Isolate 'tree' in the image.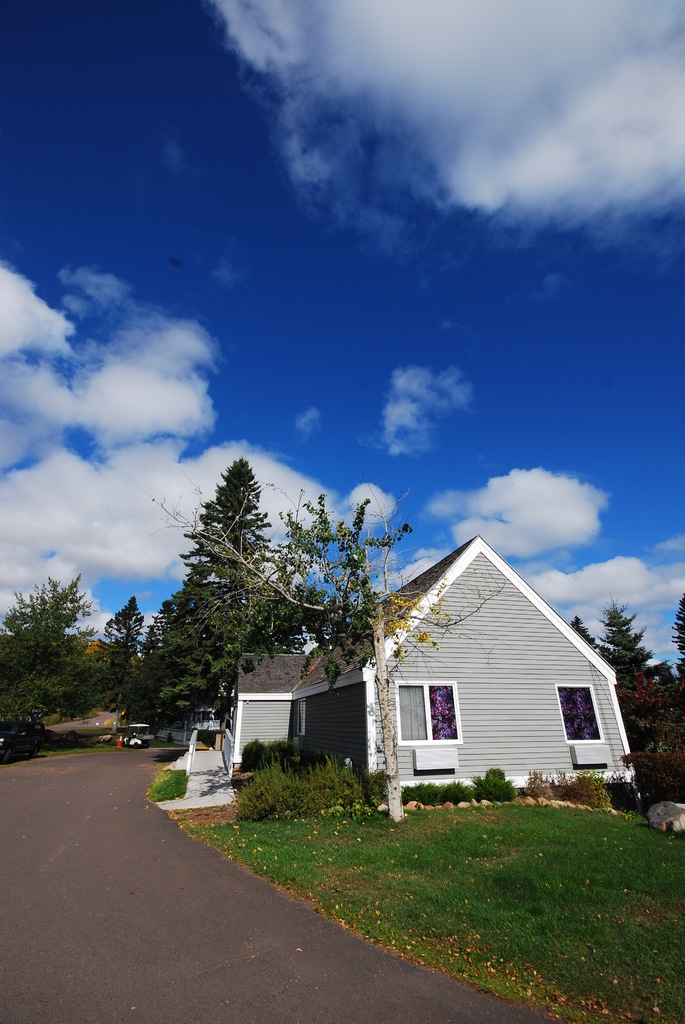
Isolated region: 628:599:684:785.
